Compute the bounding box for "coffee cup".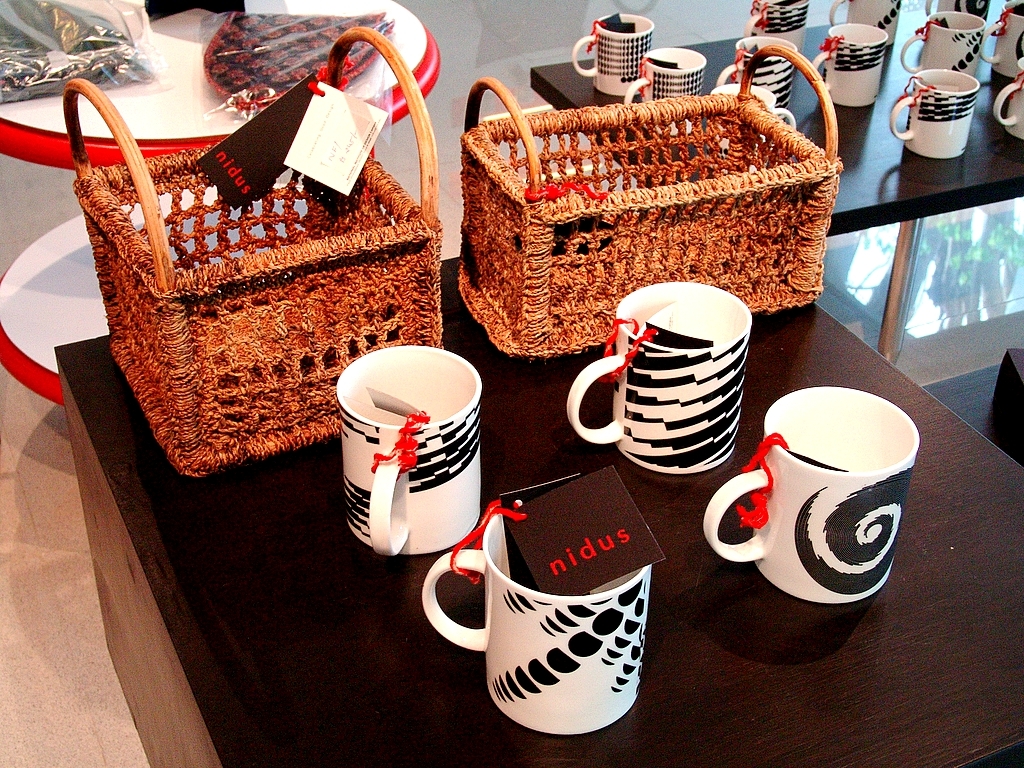
890:68:977:159.
